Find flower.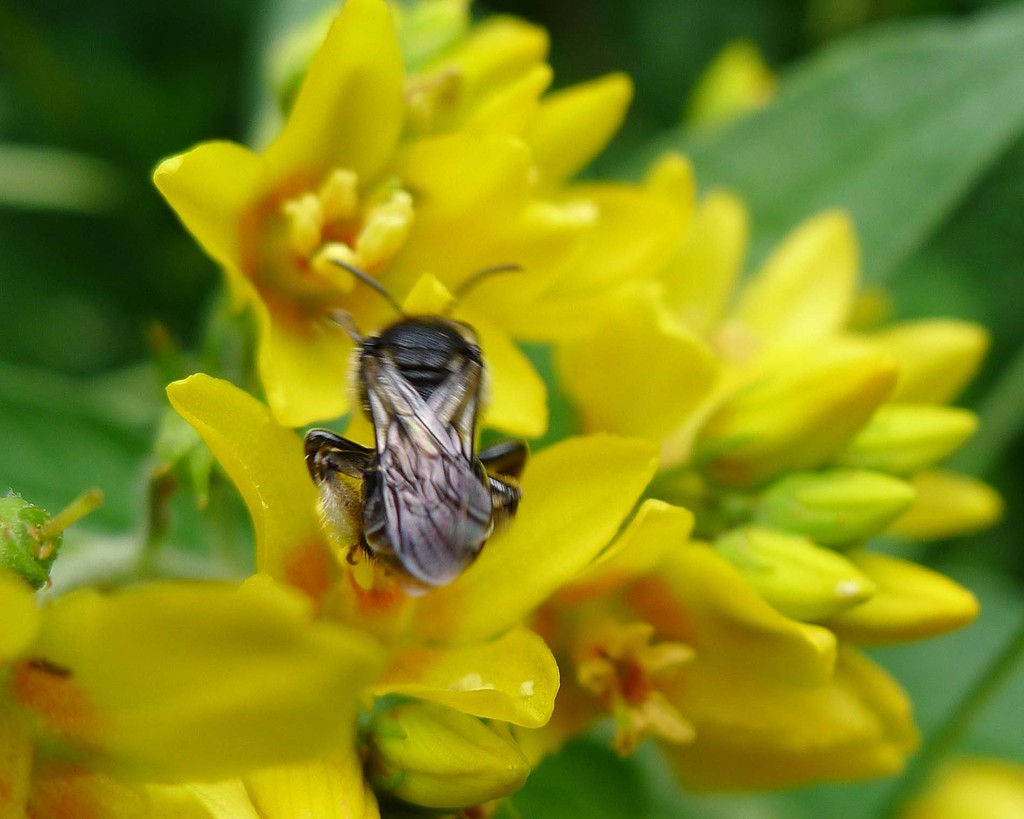
bbox=(12, 574, 392, 818).
